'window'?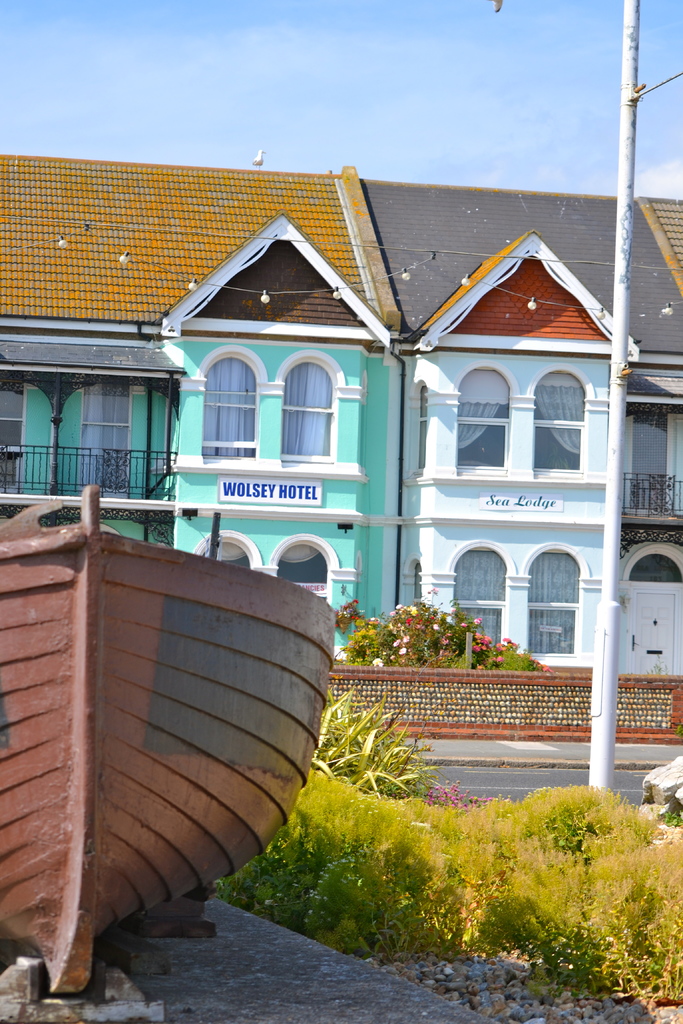
crop(541, 376, 581, 472)
